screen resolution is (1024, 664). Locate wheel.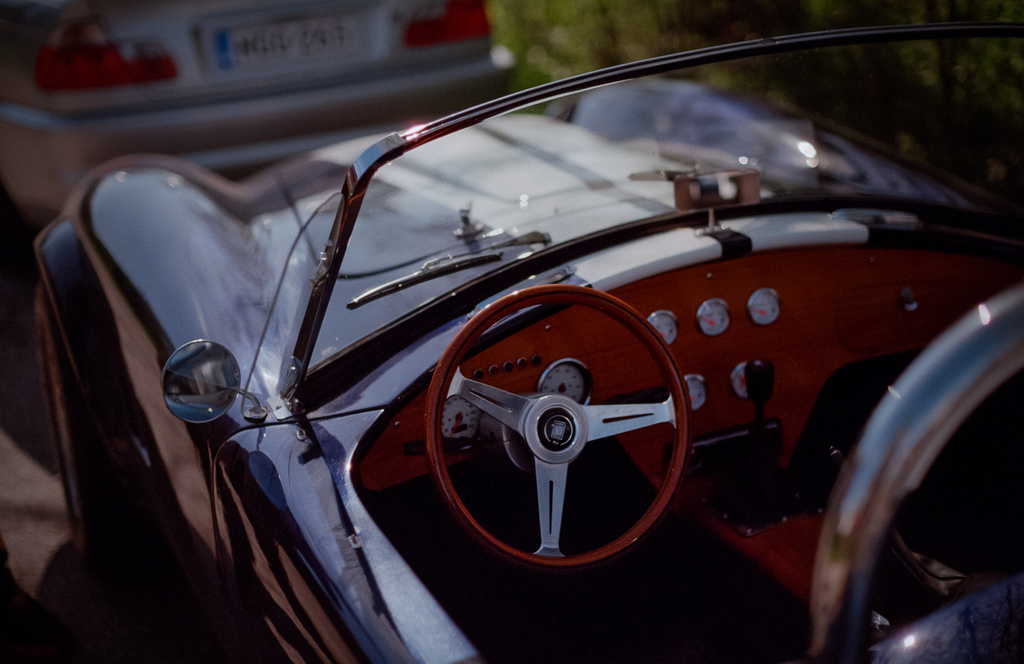
(0,208,55,300).
